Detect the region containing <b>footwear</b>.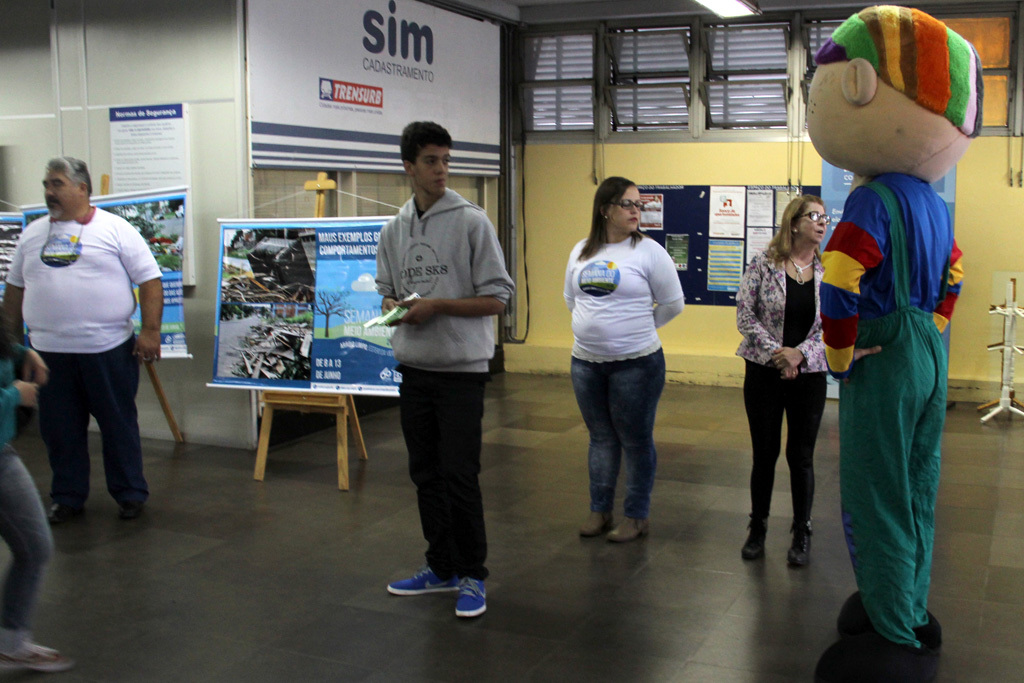
rect(817, 642, 932, 682).
